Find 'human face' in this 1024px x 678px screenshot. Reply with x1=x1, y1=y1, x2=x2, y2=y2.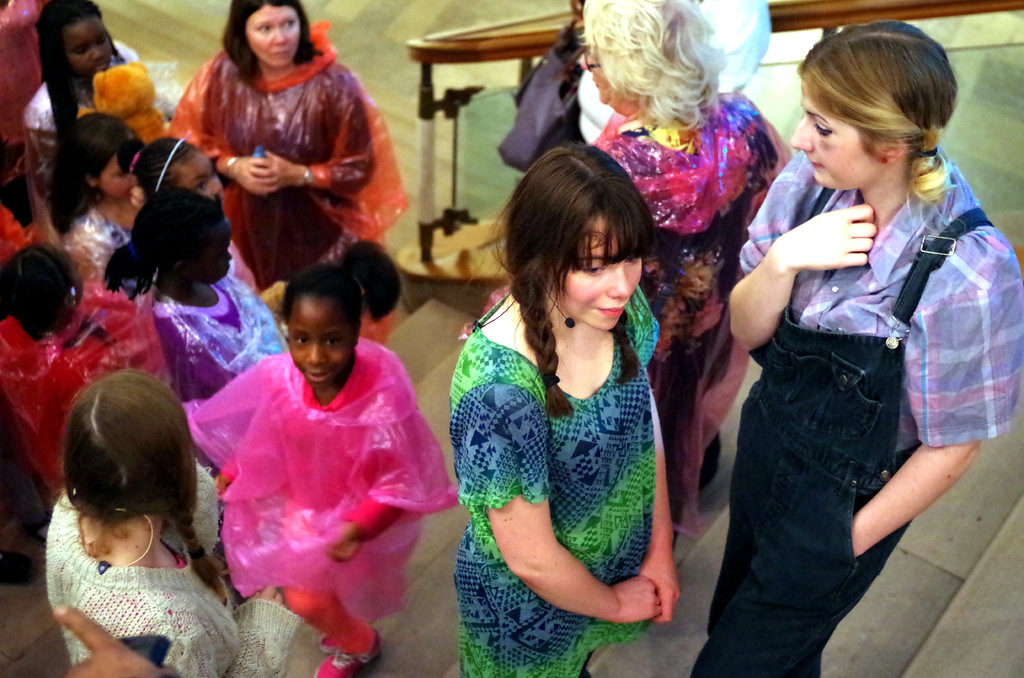
x1=63, y1=13, x2=115, y2=74.
